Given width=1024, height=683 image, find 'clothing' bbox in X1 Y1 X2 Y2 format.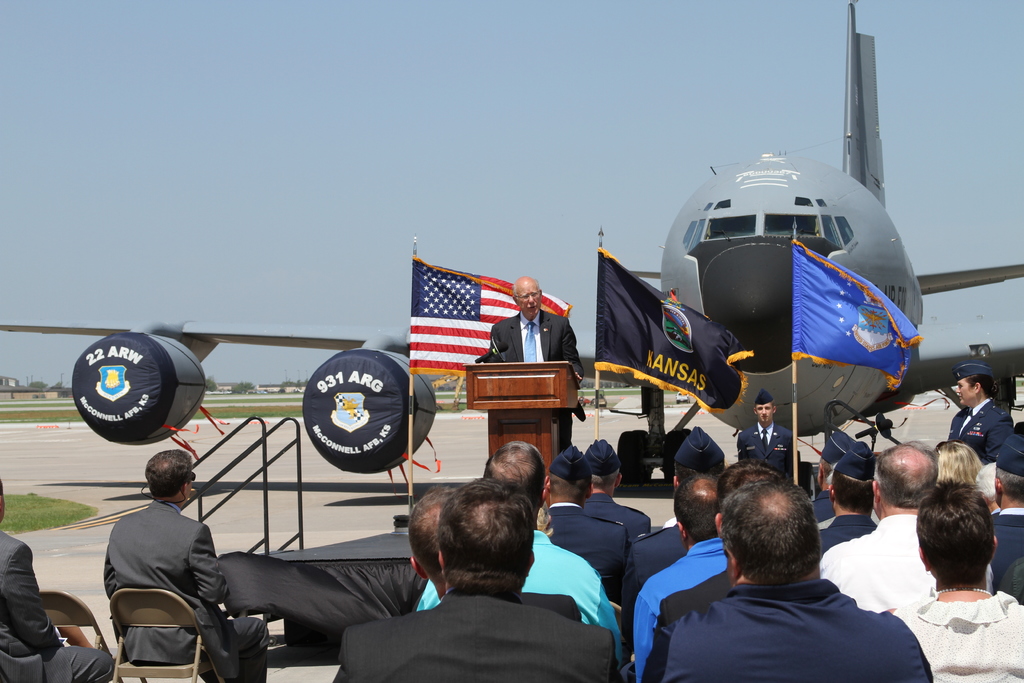
952 388 1023 481.
